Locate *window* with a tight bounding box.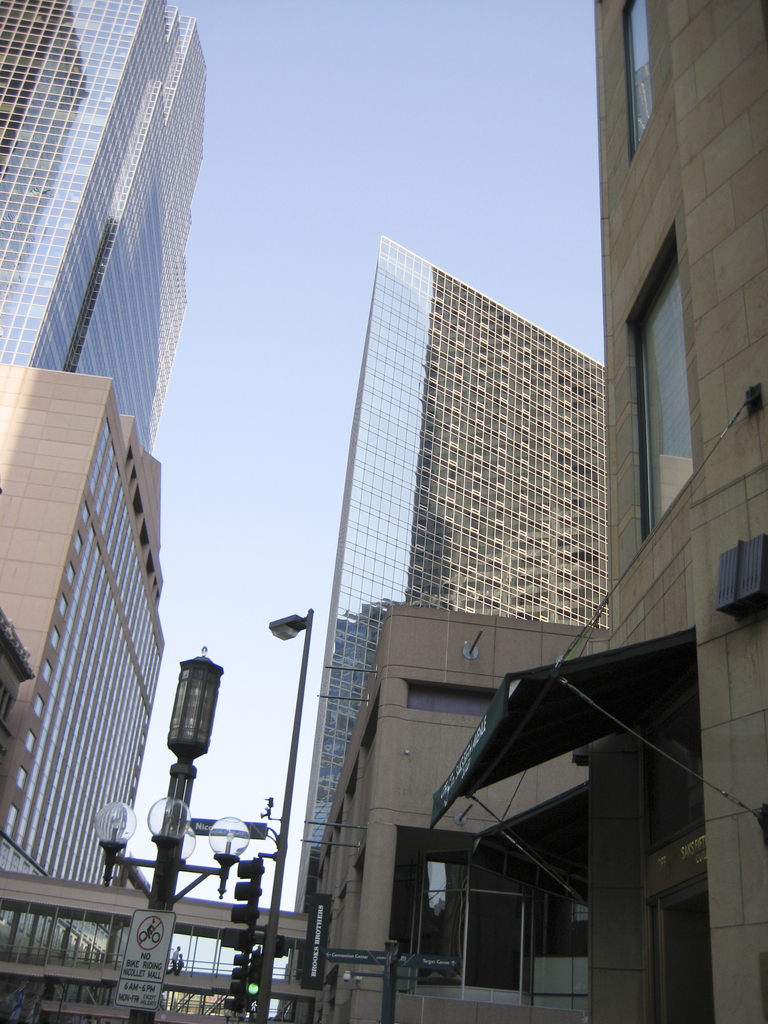
bbox(621, 219, 698, 541).
